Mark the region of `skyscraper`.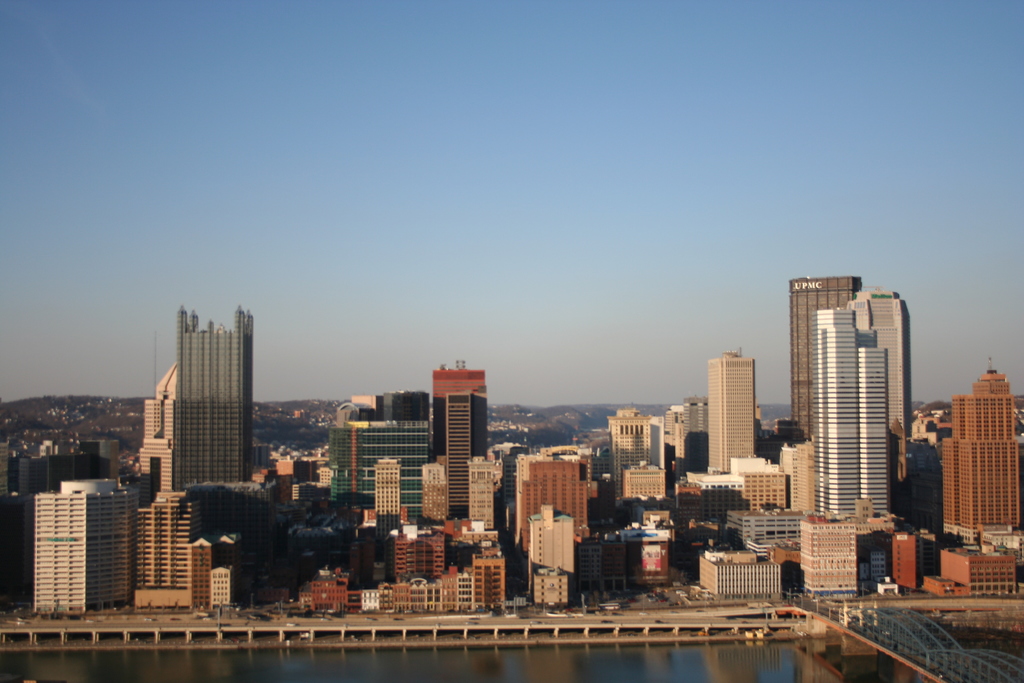
Region: (left=533, top=506, right=574, bottom=602).
